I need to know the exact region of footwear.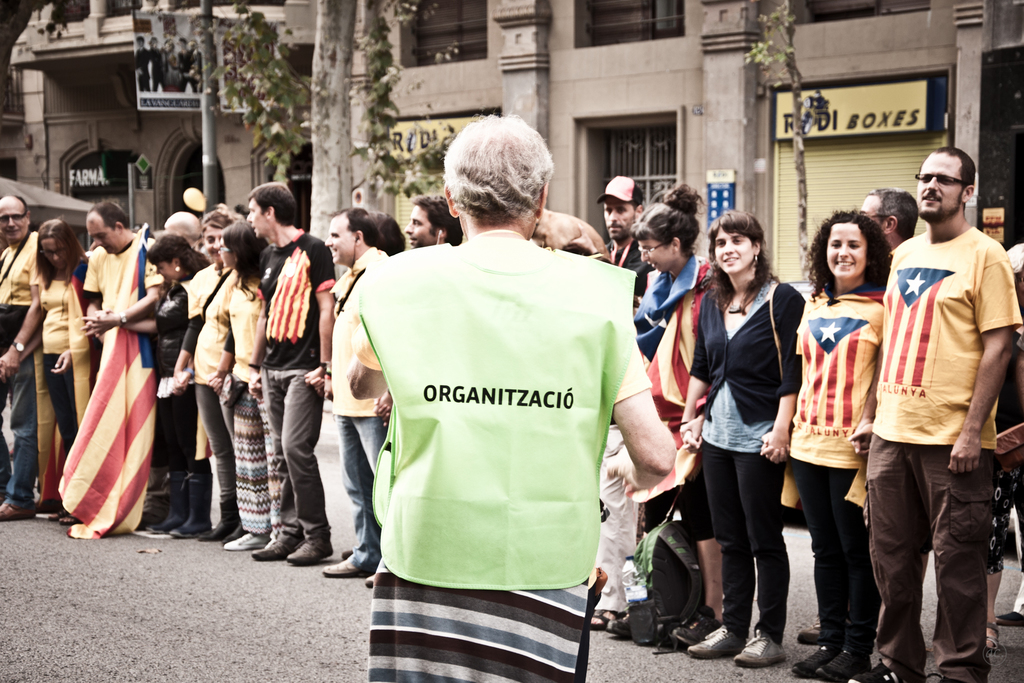
Region: box=[0, 502, 38, 518].
